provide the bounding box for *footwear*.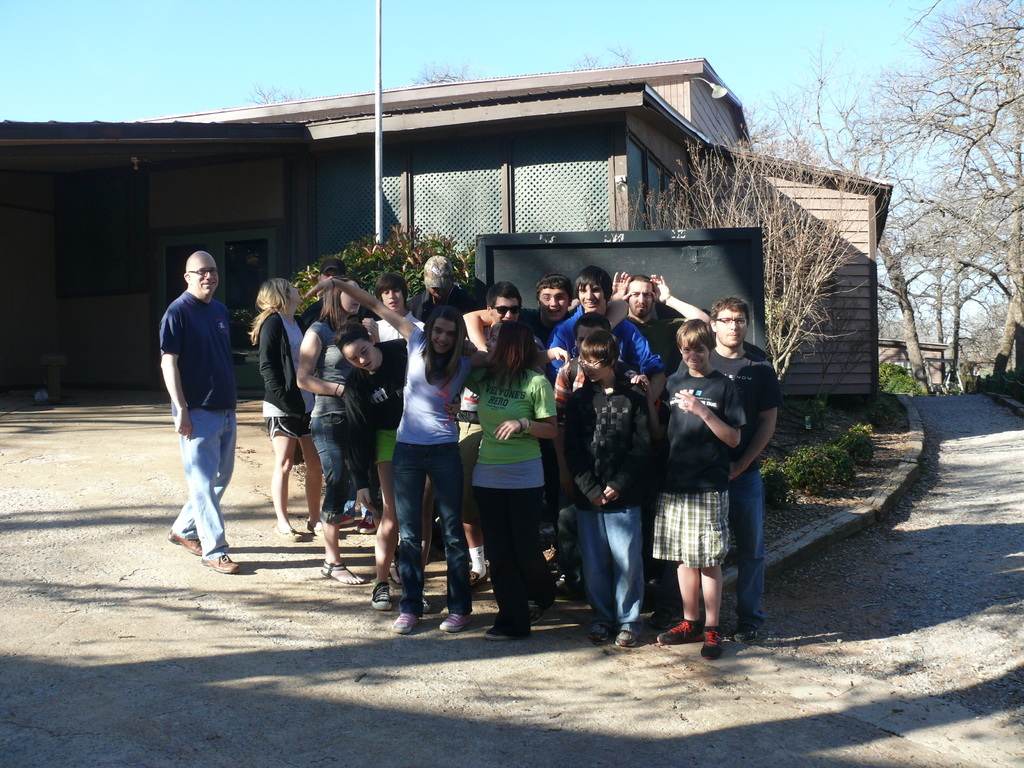
704 622 725 663.
